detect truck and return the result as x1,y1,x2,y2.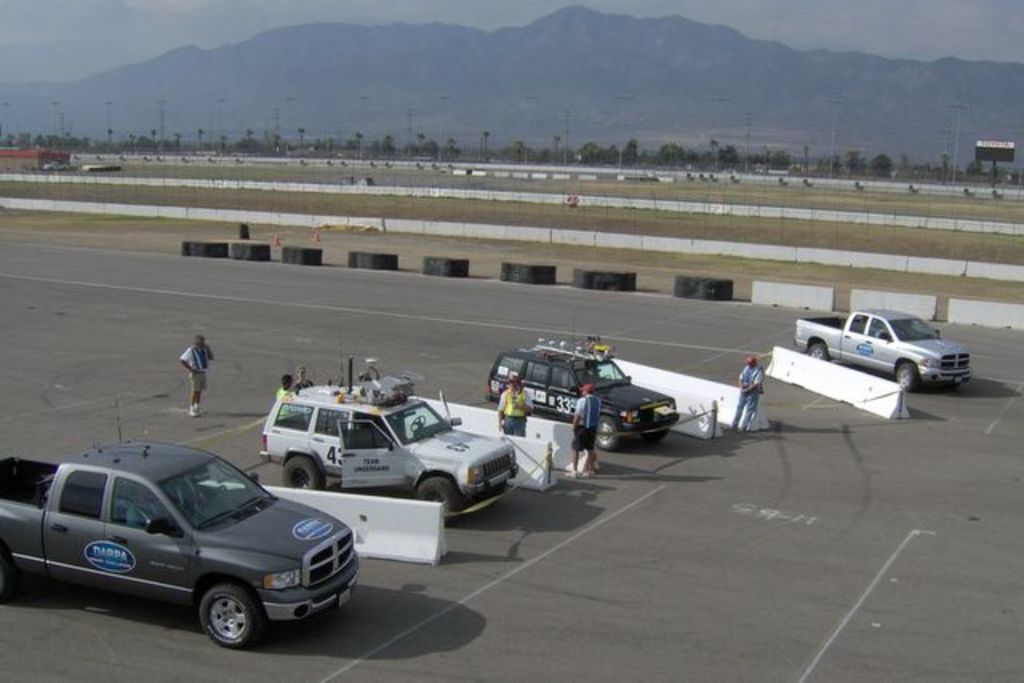
768,309,989,400.
